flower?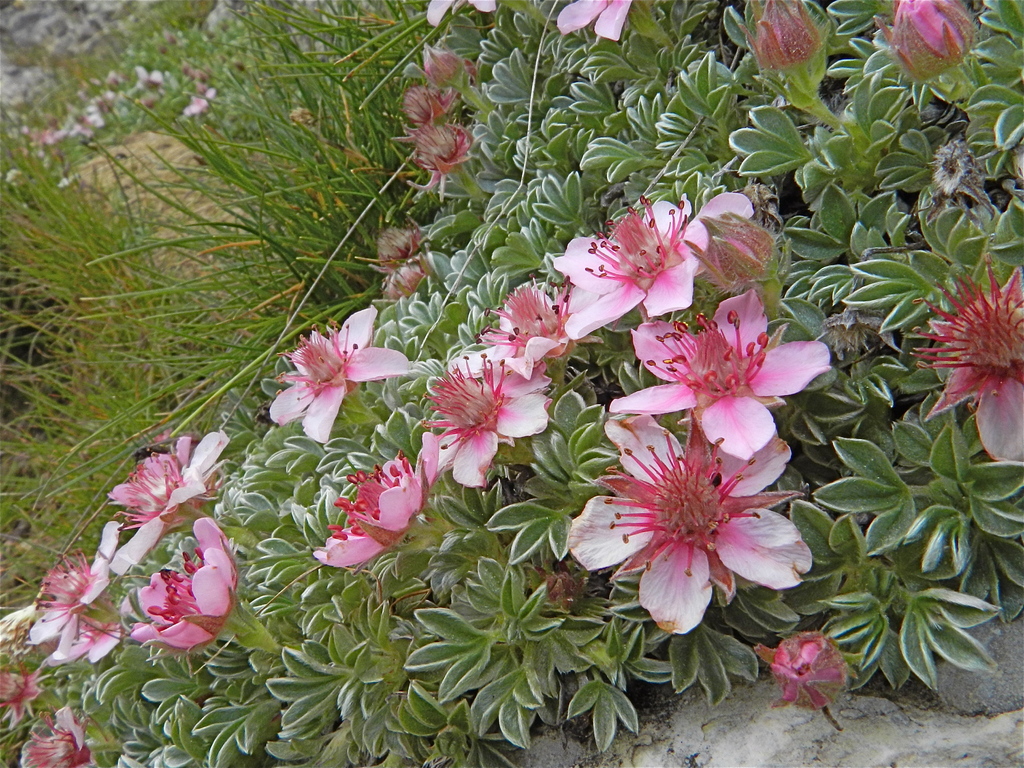
detection(604, 289, 830, 466)
